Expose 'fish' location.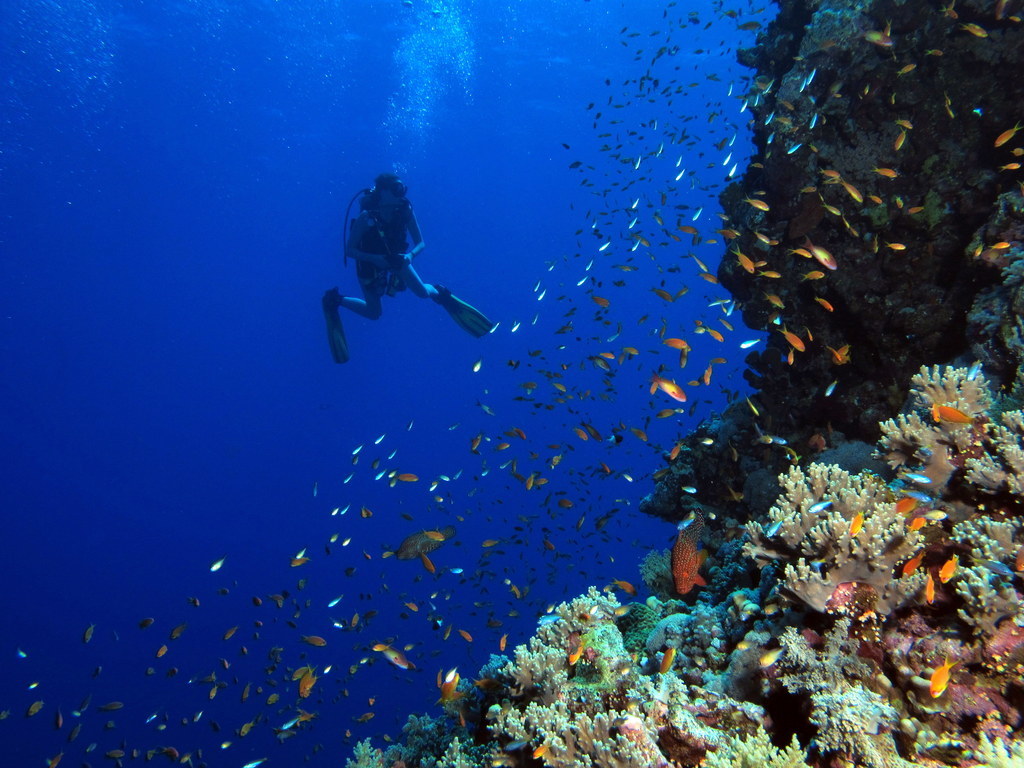
Exposed at bbox=[846, 511, 864, 537].
